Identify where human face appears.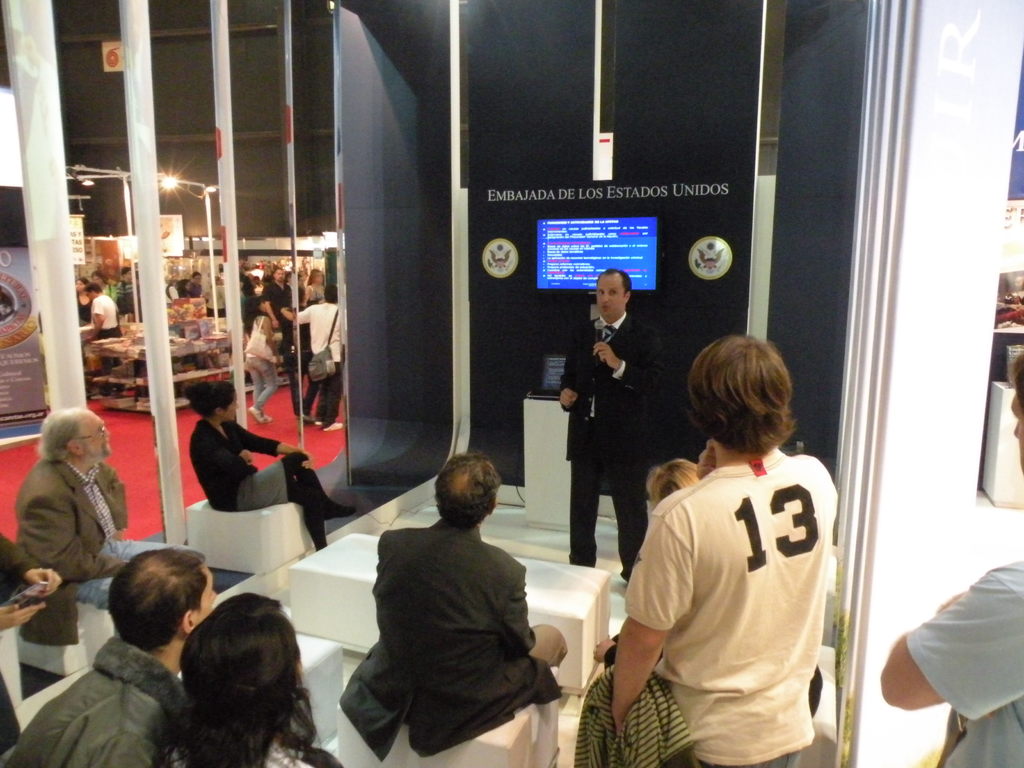
Appears at (x1=596, y1=276, x2=625, y2=315).
